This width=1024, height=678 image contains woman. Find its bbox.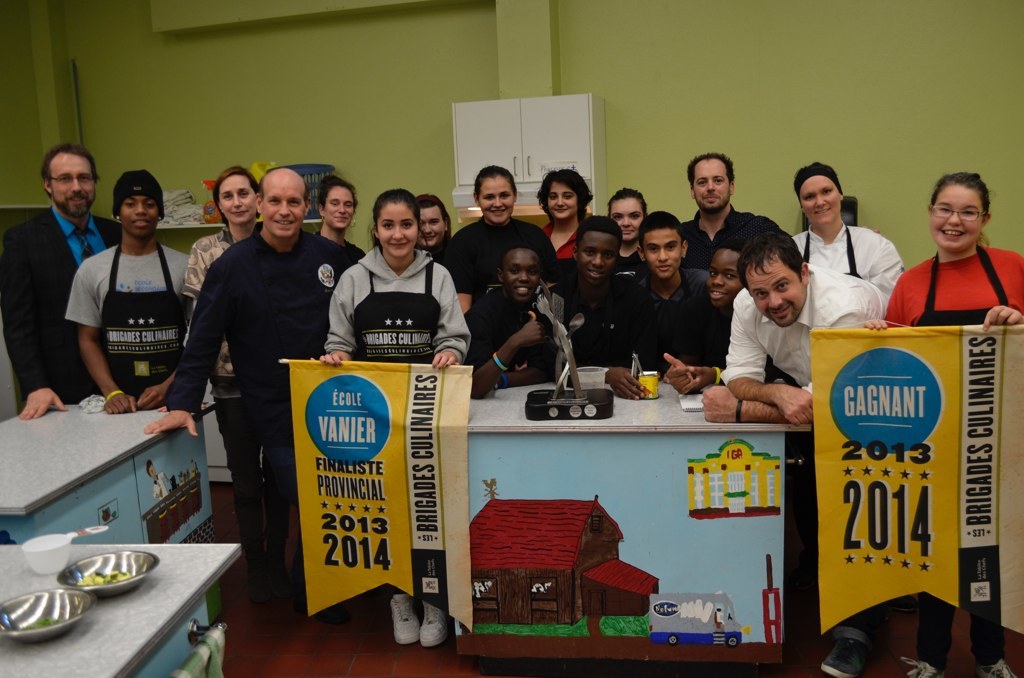
locate(787, 163, 903, 288).
